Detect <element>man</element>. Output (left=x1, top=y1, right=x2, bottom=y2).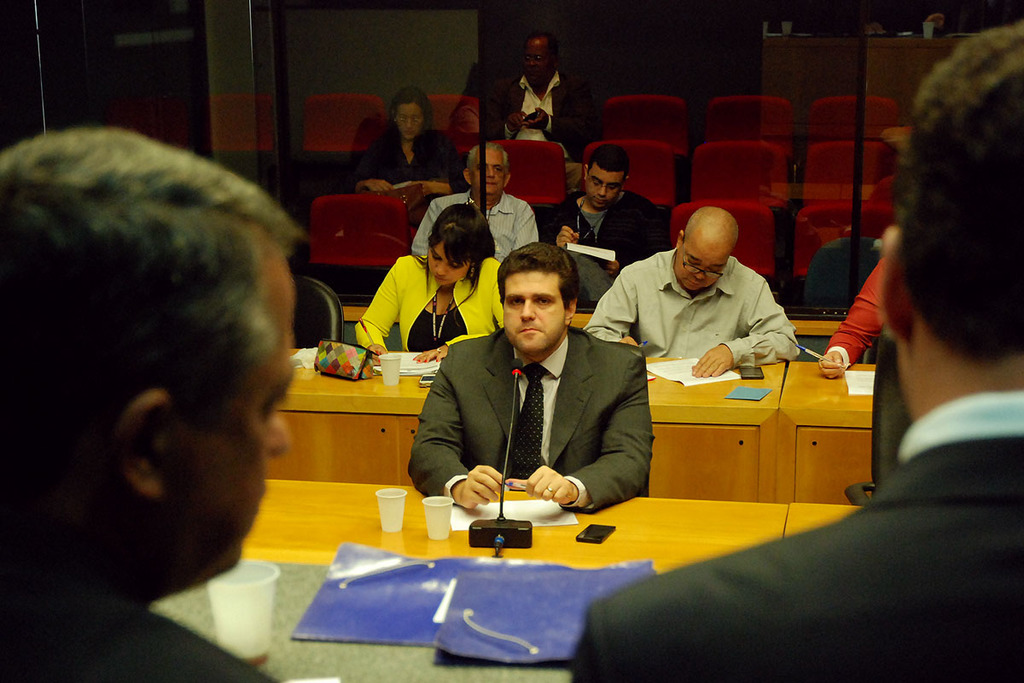
(left=543, top=148, right=661, bottom=301).
